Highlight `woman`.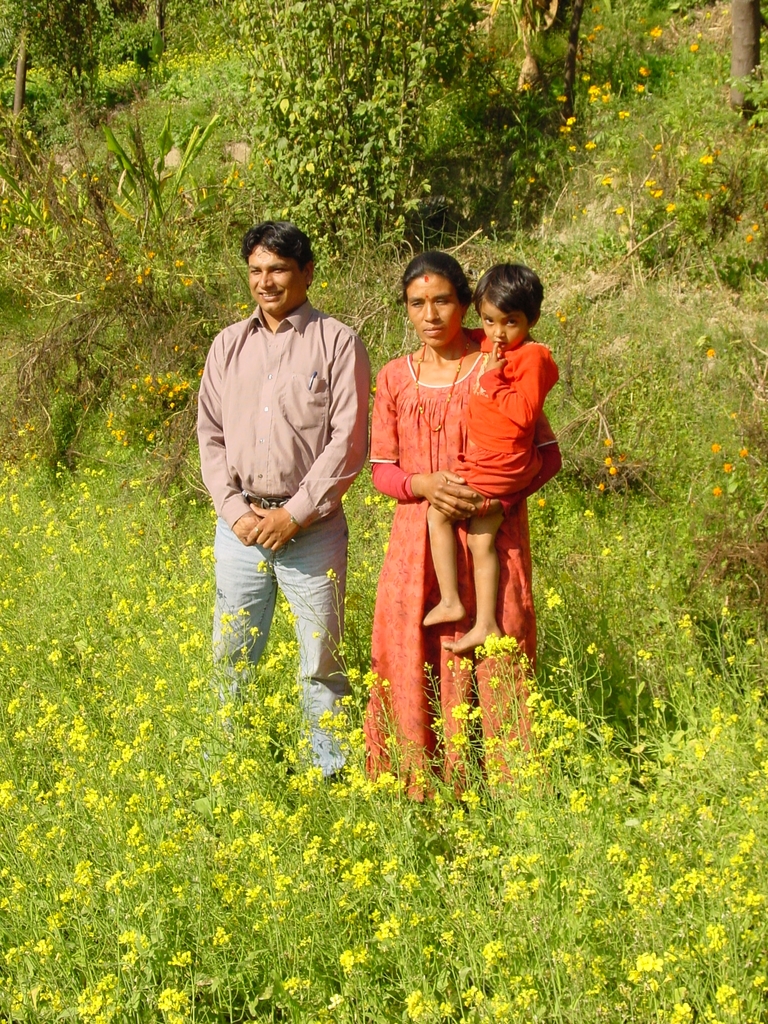
Highlighted region: [372,260,540,780].
